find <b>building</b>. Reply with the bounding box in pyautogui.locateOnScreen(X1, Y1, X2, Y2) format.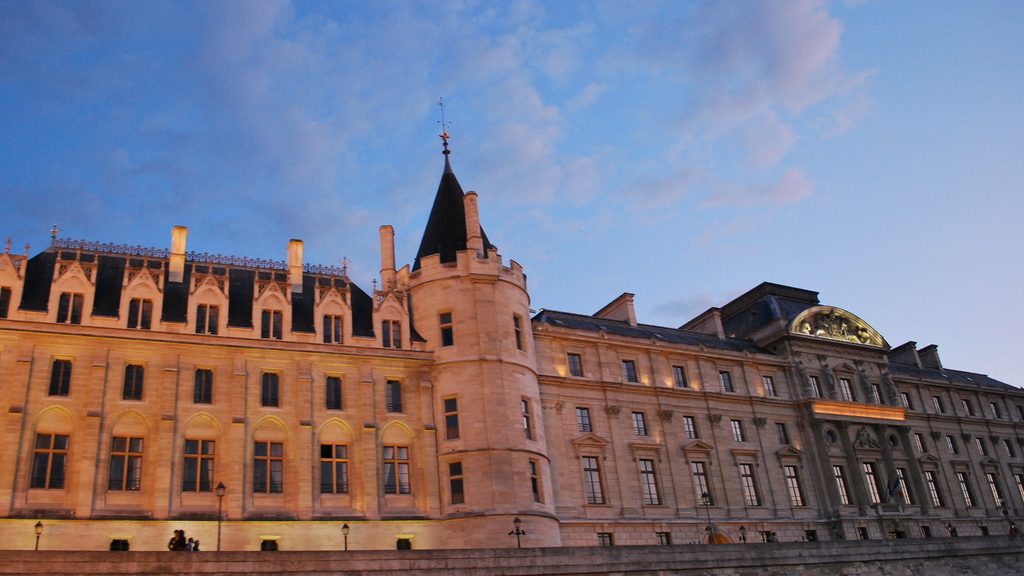
pyautogui.locateOnScreen(0, 92, 1023, 575).
